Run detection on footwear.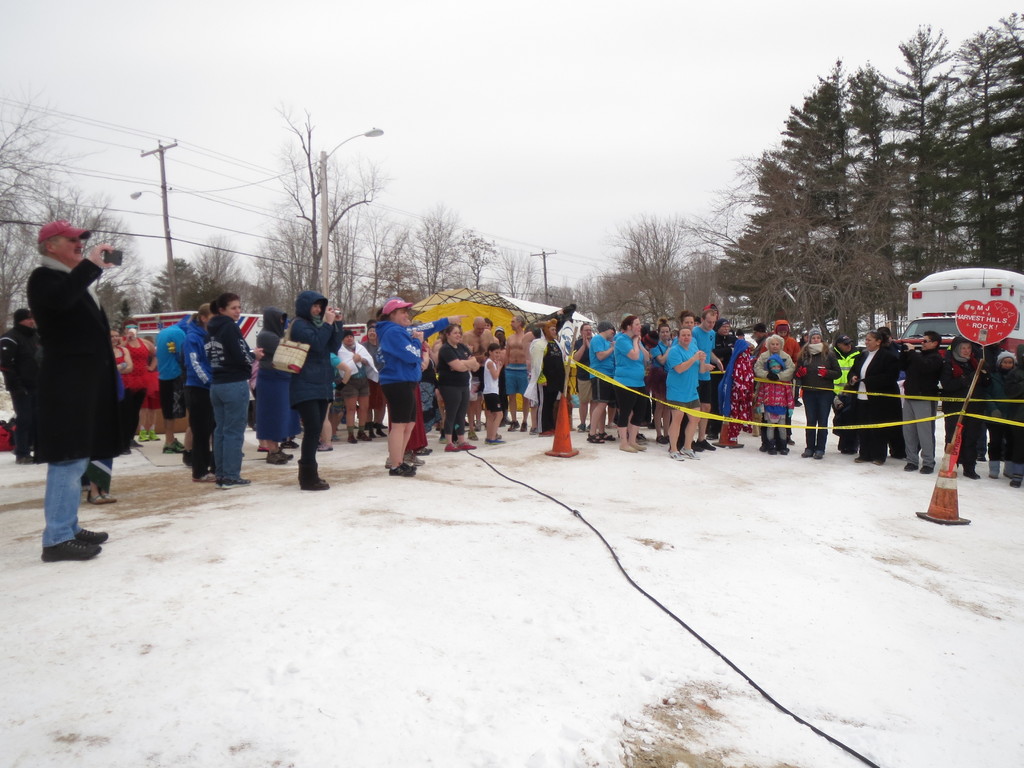
Result: (x1=852, y1=454, x2=867, y2=463).
